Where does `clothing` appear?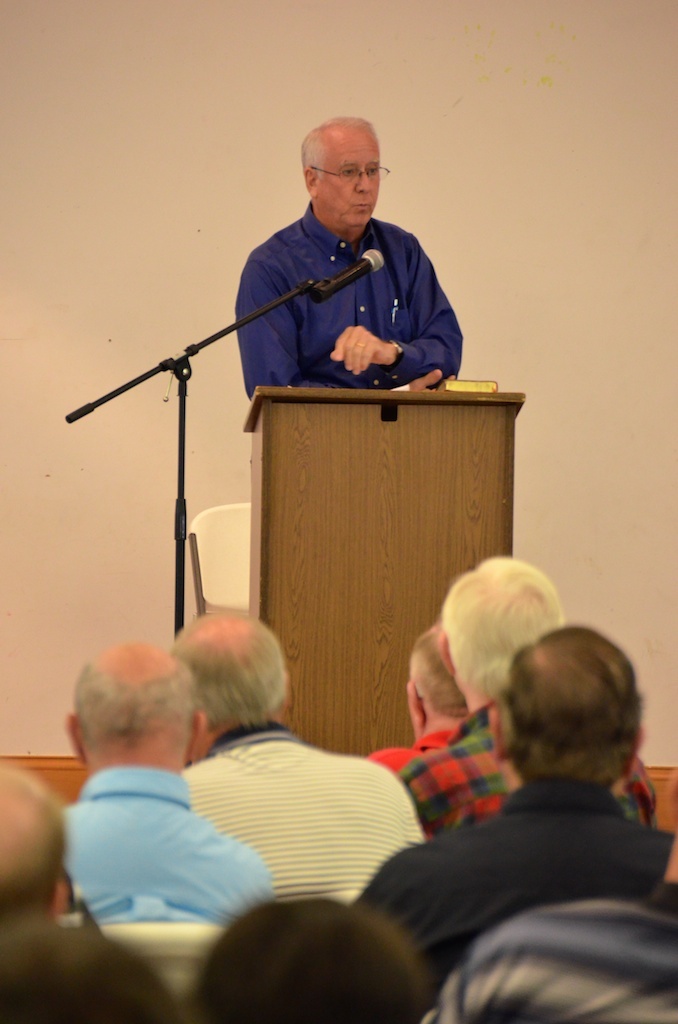
Appears at (left=365, top=723, right=453, bottom=778).
